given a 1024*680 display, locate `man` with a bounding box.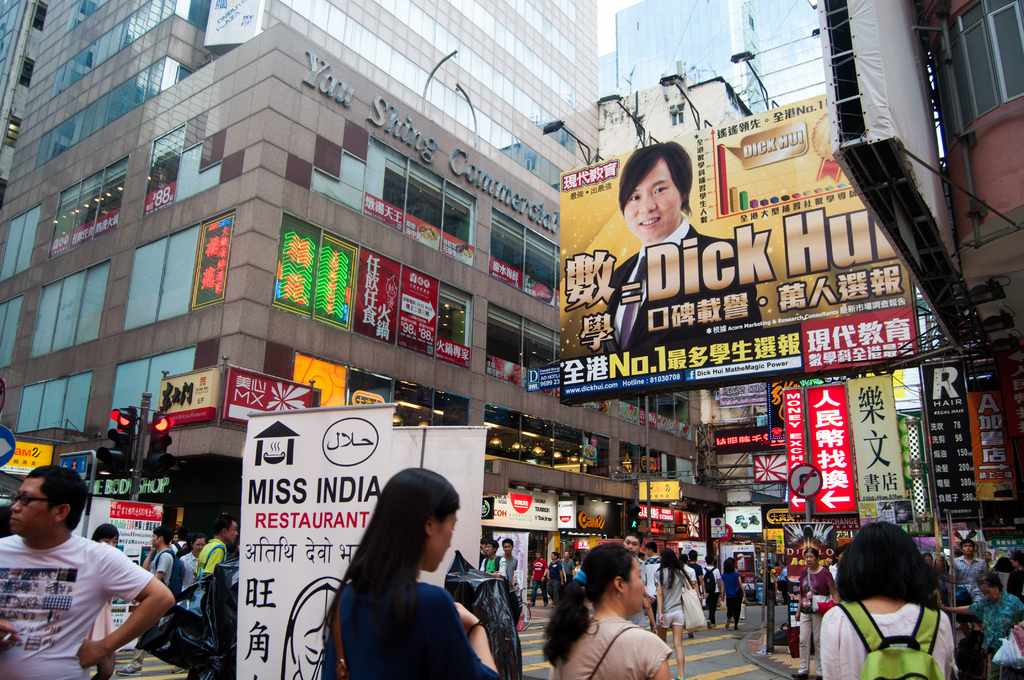
Located: [591, 138, 778, 364].
